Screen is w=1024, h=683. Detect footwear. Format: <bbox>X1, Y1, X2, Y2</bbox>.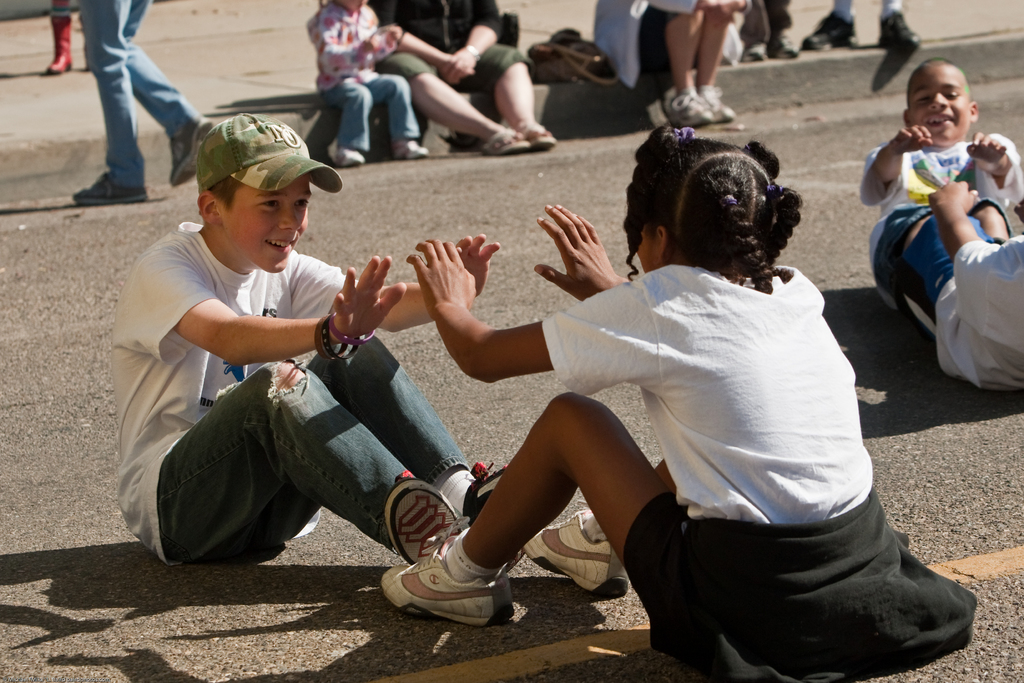
<bbox>704, 72, 721, 120</bbox>.
